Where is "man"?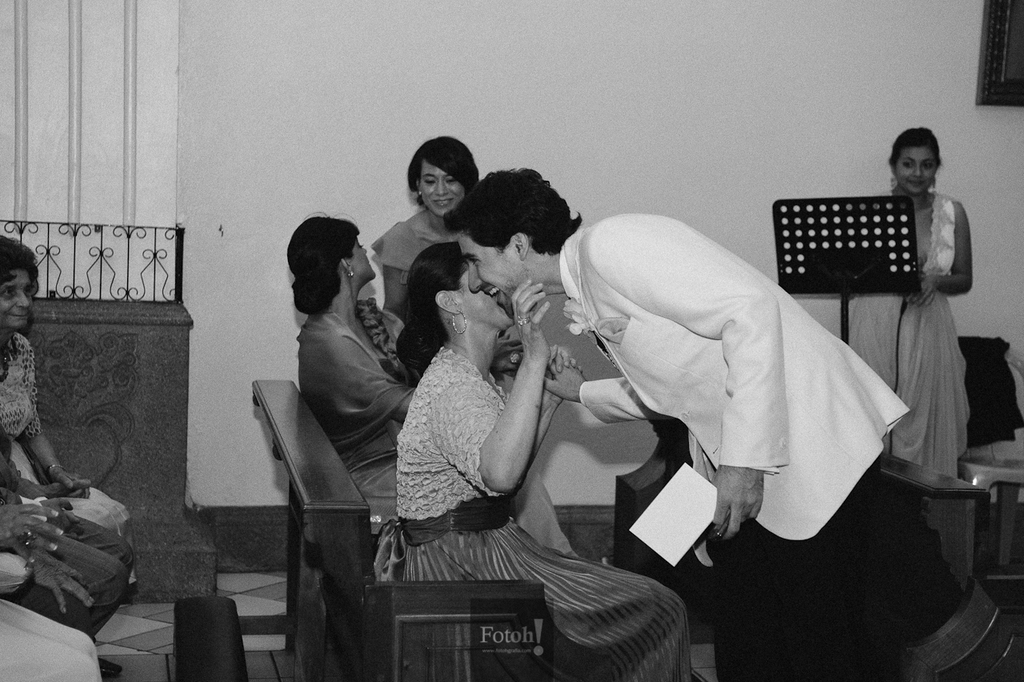
402 157 926 664.
